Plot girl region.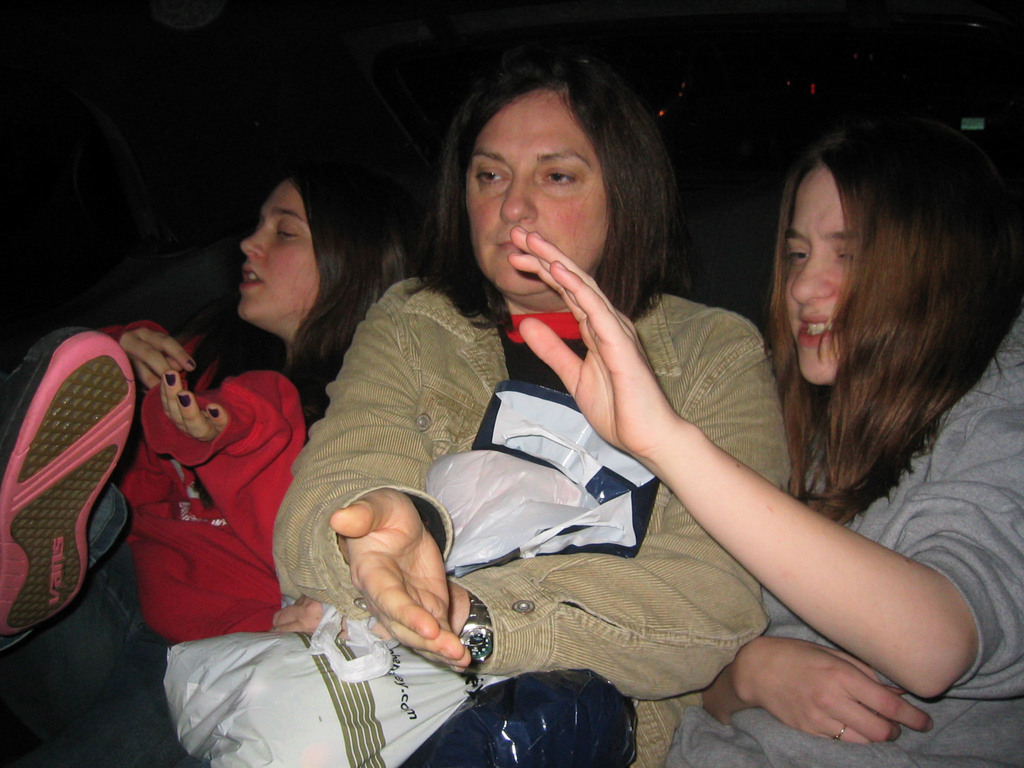
Plotted at detection(511, 129, 1023, 766).
